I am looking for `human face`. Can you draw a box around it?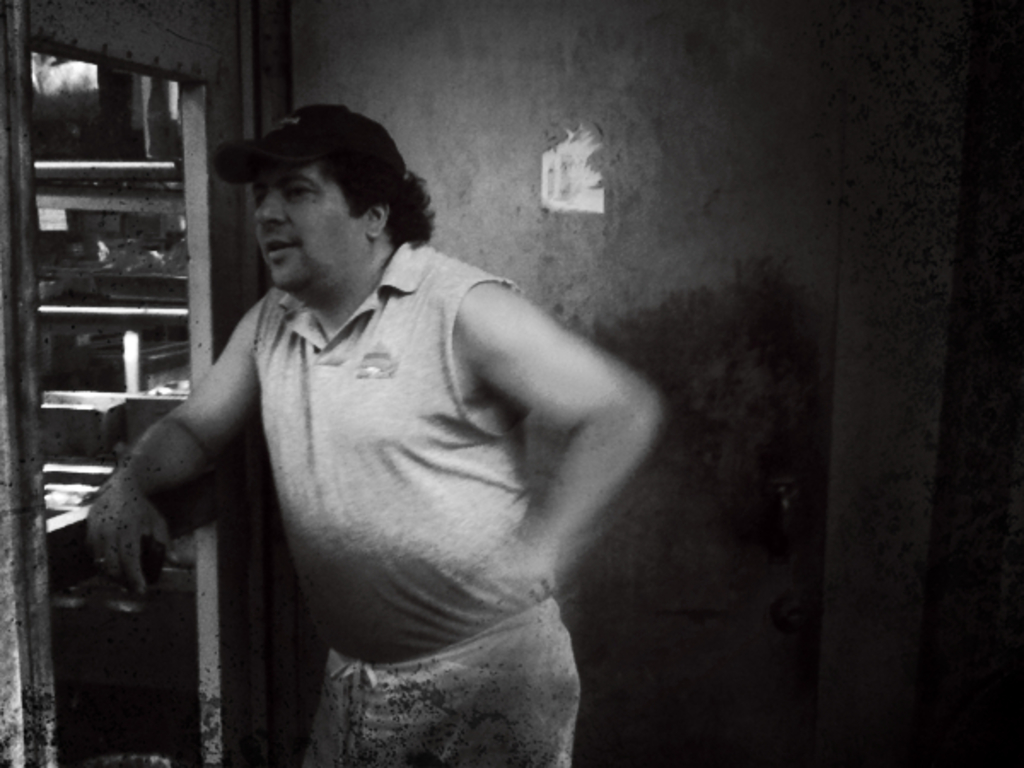
Sure, the bounding box is rect(249, 157, 372, 288).
